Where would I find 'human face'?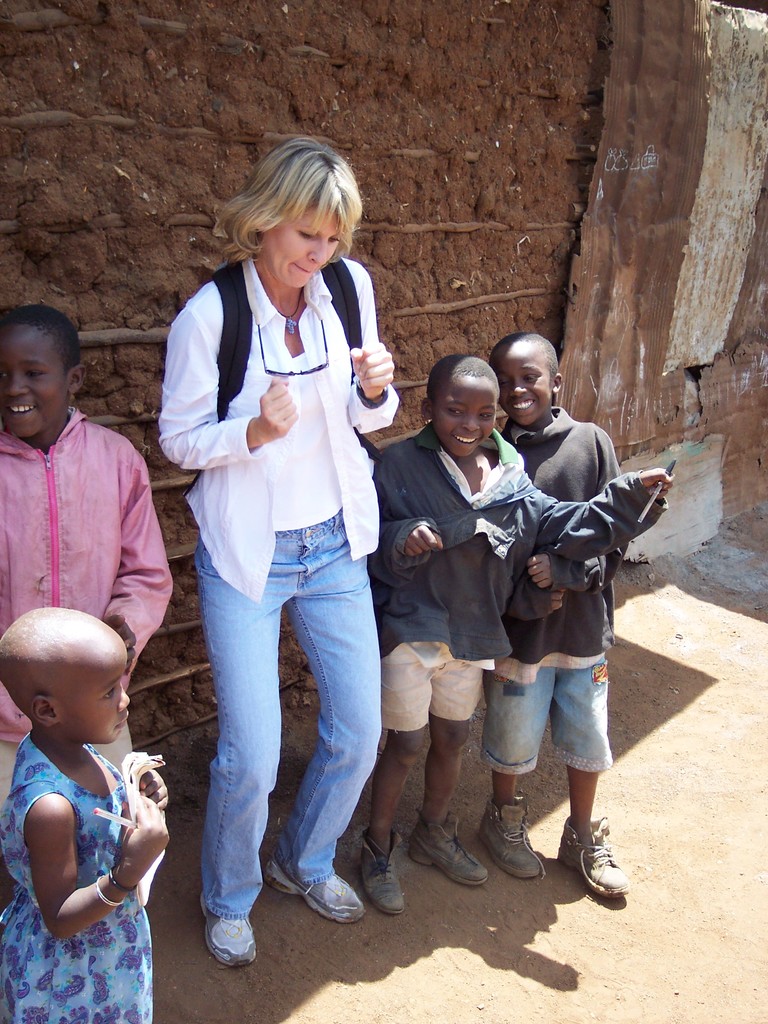
At left=426, top=383, right=499, bottom=461.
